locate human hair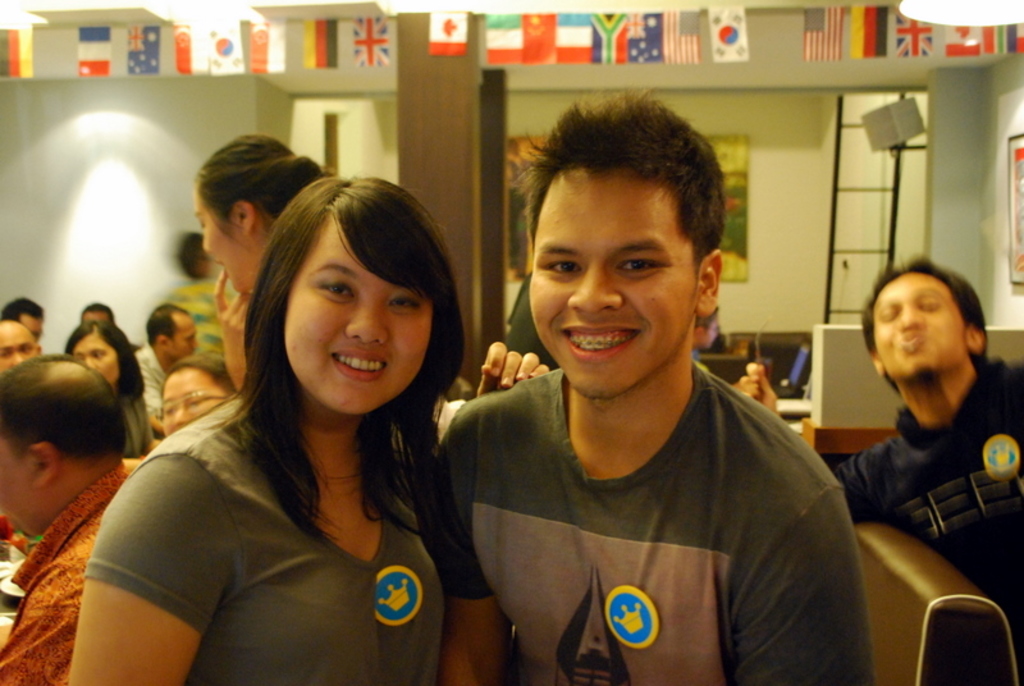
3,292,44,324
